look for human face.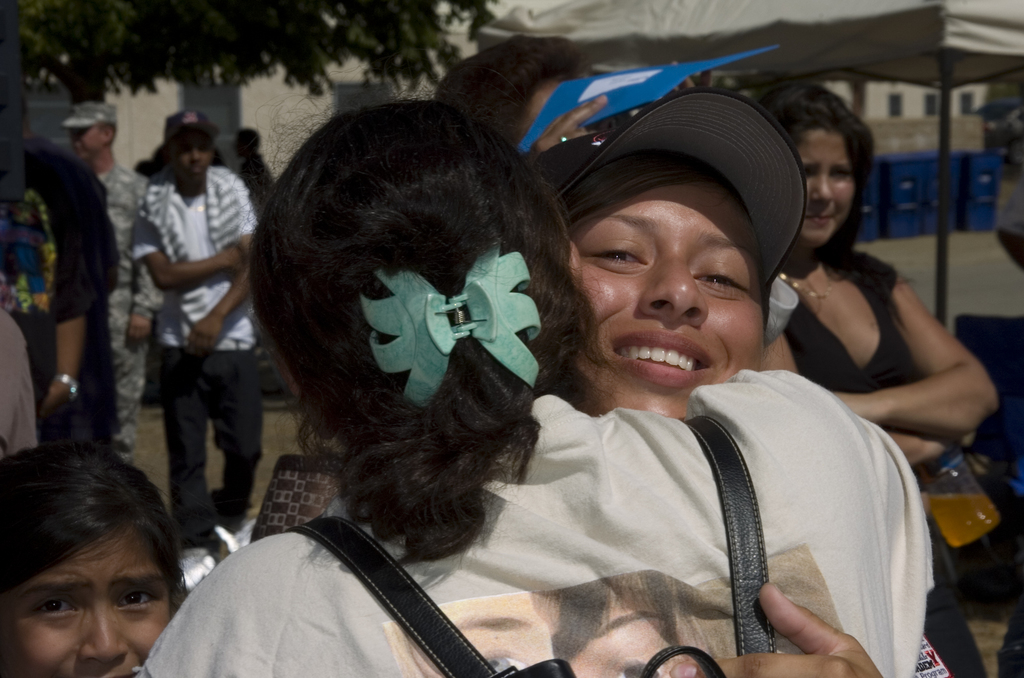
Found: x1=795 y1=129 x2=856 y2=241.
